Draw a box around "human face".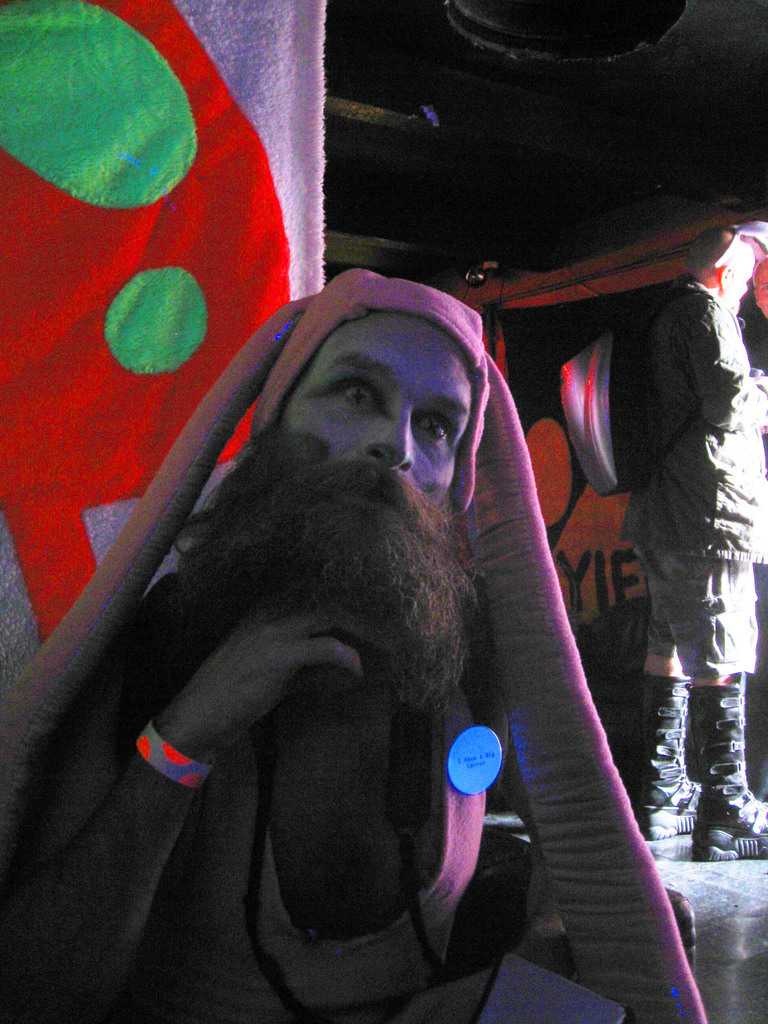
<box>289,304,479,515</box>.
